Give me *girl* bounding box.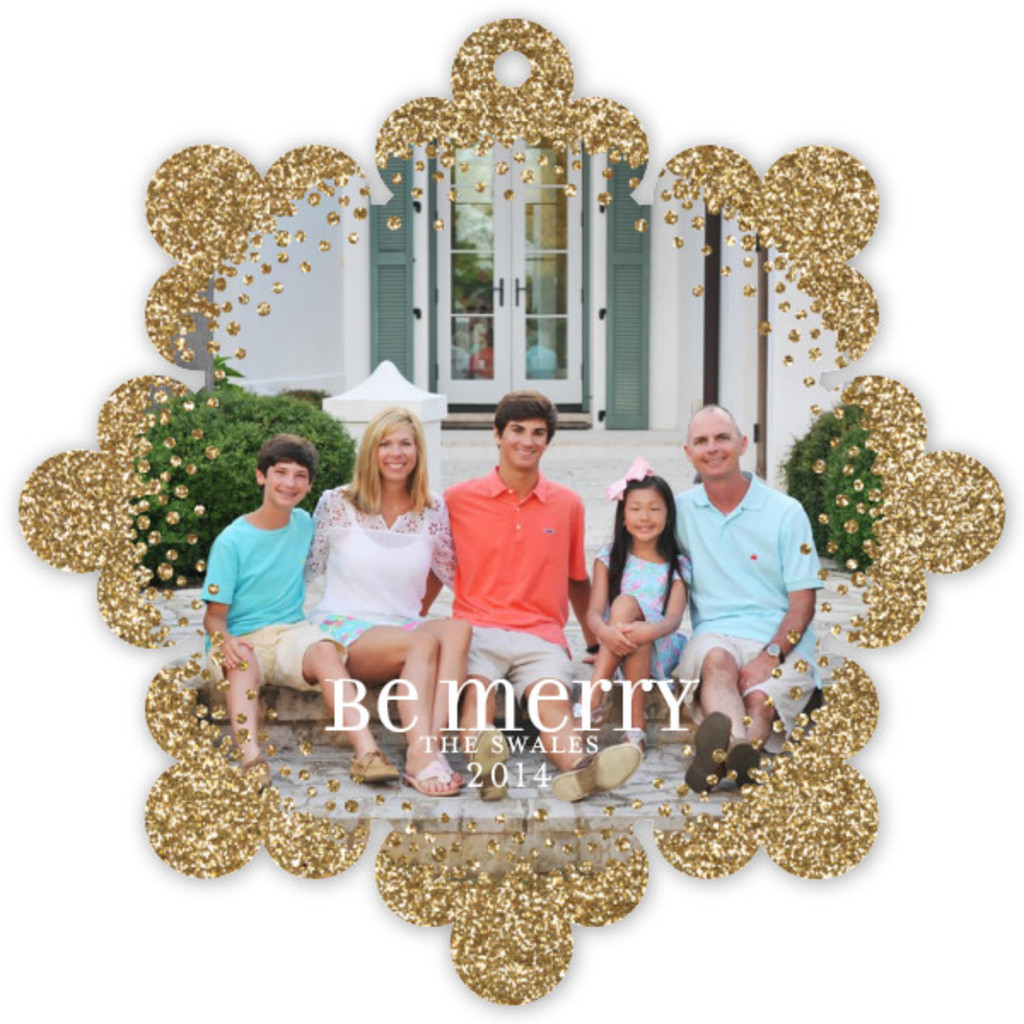
(x1=587, y1=454, x2=701, y2=749).
